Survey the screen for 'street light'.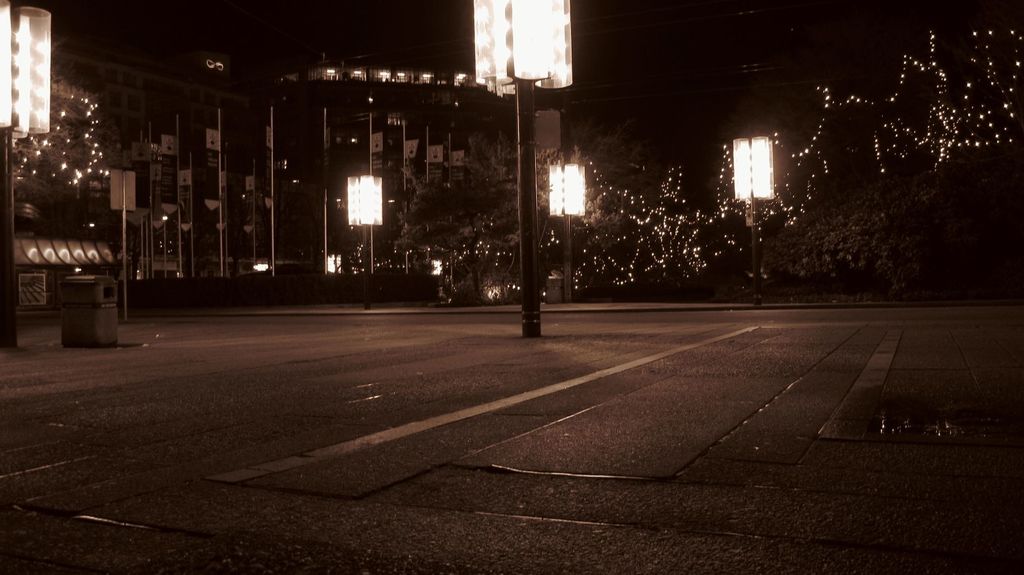
Survey found: bbox(465, 0, 578, 341).
